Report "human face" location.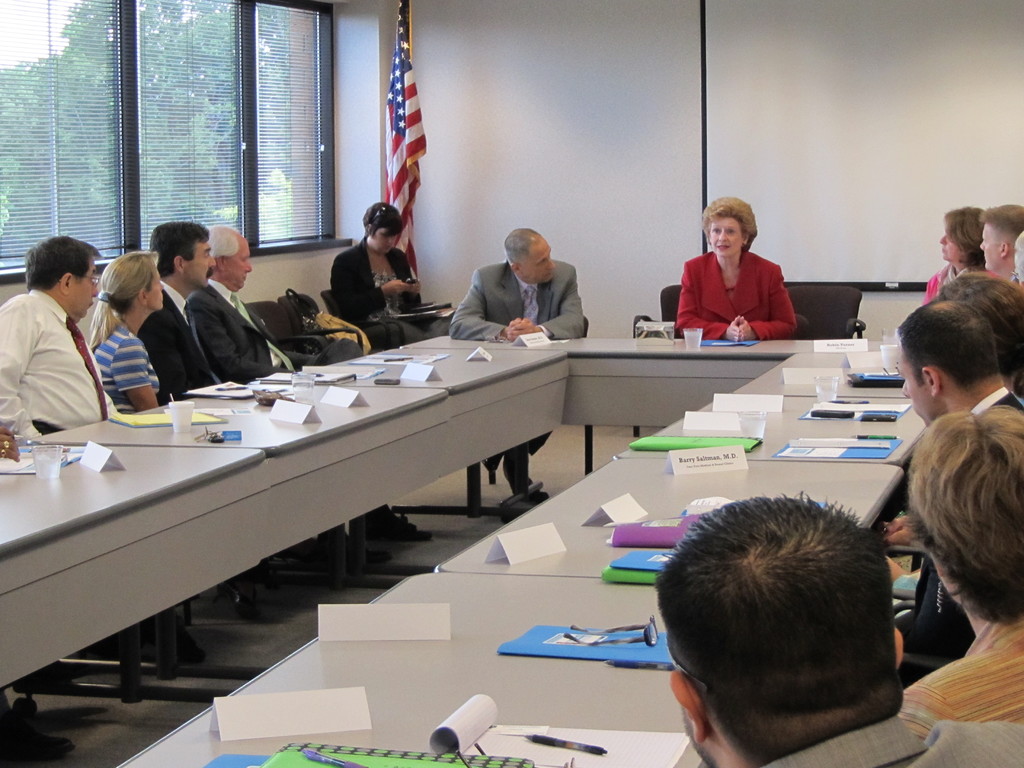
Report: 181, 239, 216, 289.
